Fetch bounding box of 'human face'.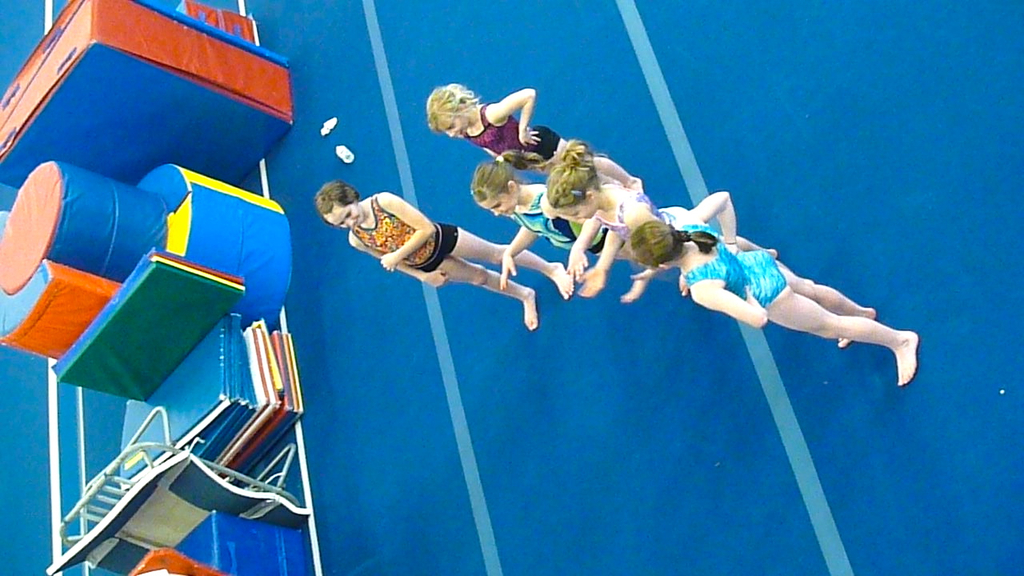
Bbox: [x1=482, y1=198, x2=513, y2=216].
